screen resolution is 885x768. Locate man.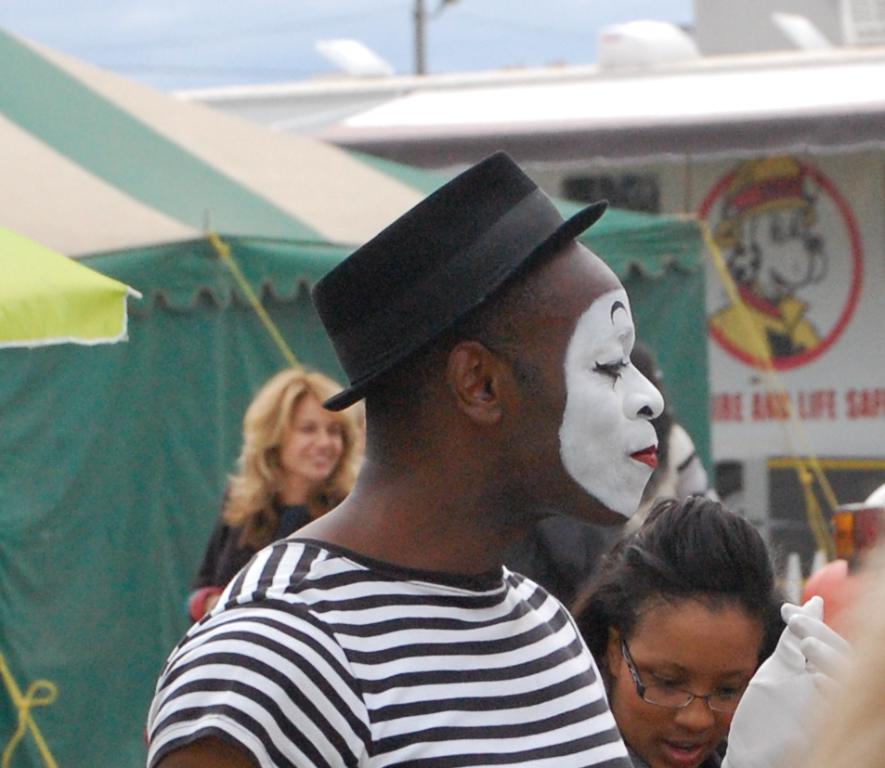
l=136, t=162, r=710, b=767.
